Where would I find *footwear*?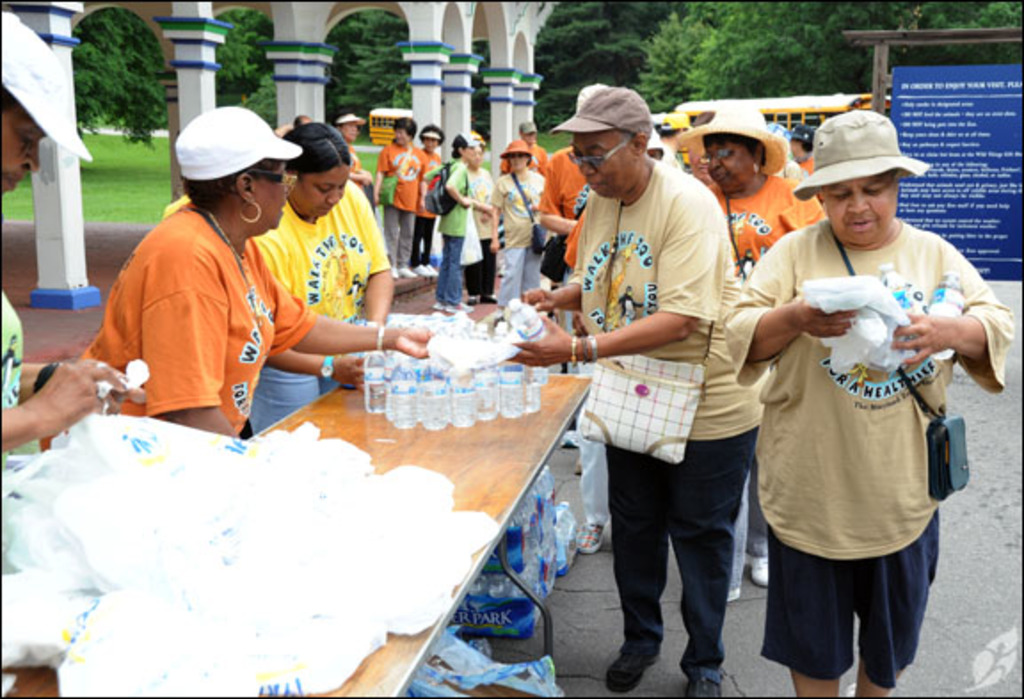
At bbox=(416, 253, 428, 277).
